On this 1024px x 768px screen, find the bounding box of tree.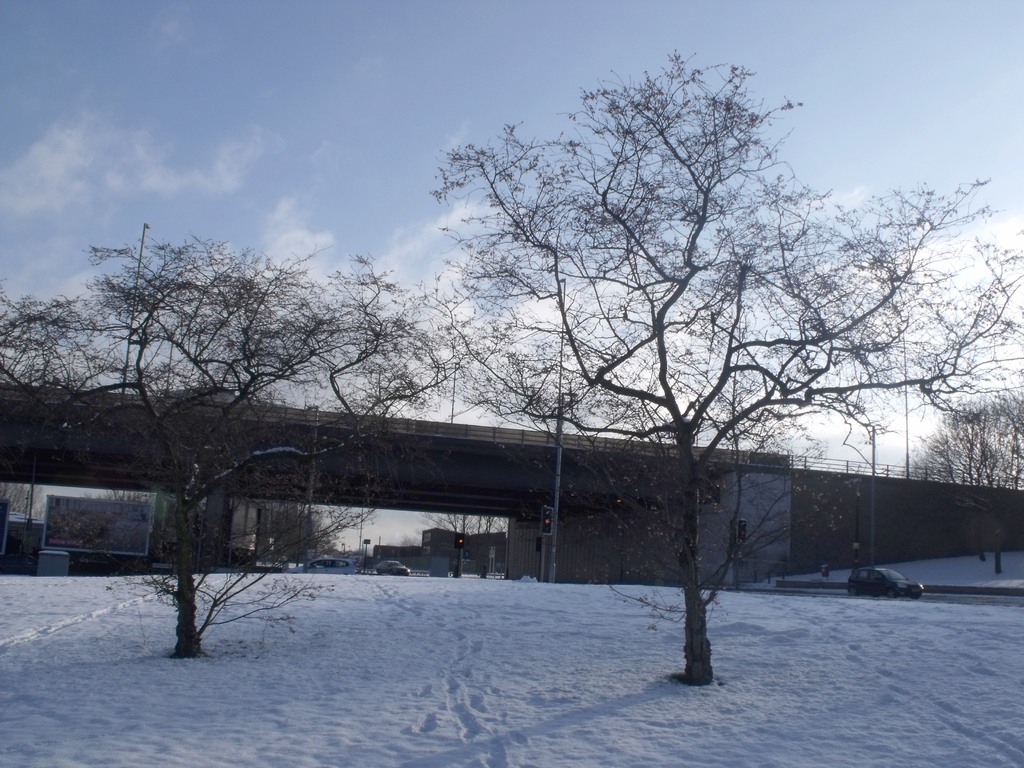
Bounding box: (406, 45, 1023, 682).
